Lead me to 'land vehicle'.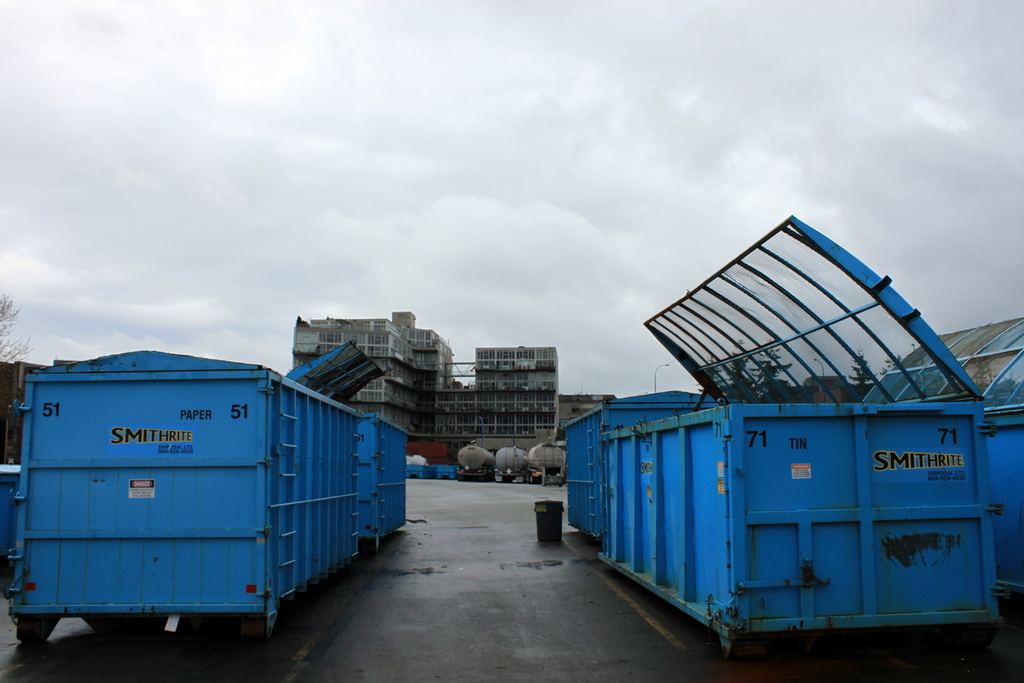
Lead to (491,445,527,486).
